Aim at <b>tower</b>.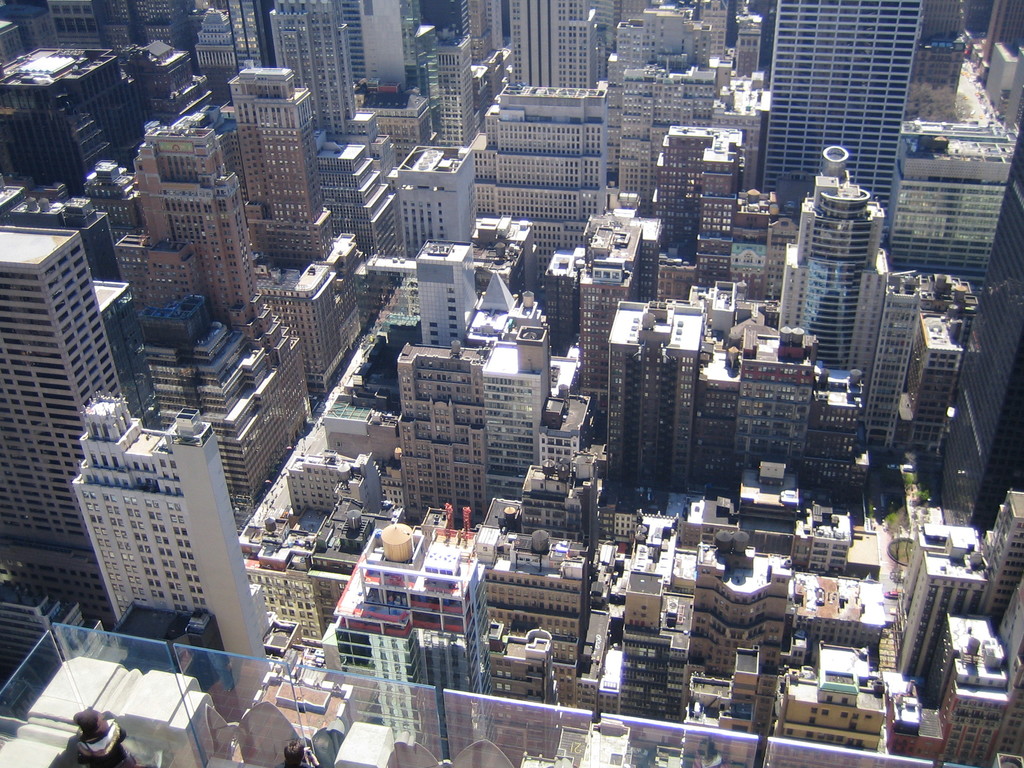
Aimed at Rect(412, 19, 472, 148).
